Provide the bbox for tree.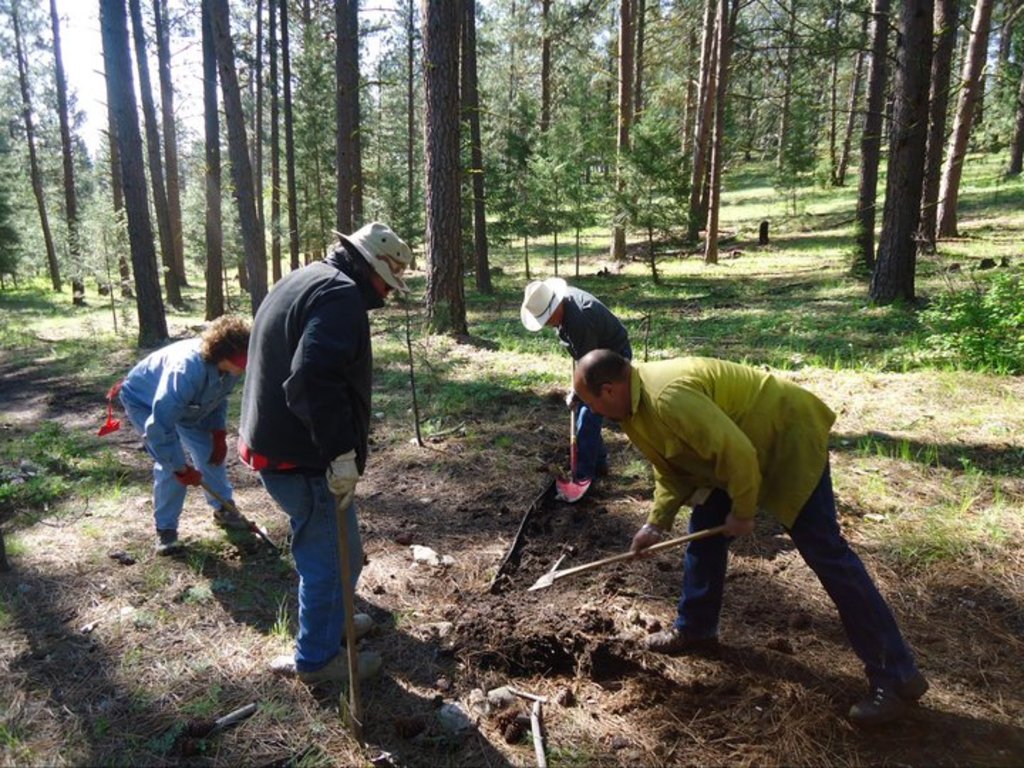
778, 91, 825, 219.
